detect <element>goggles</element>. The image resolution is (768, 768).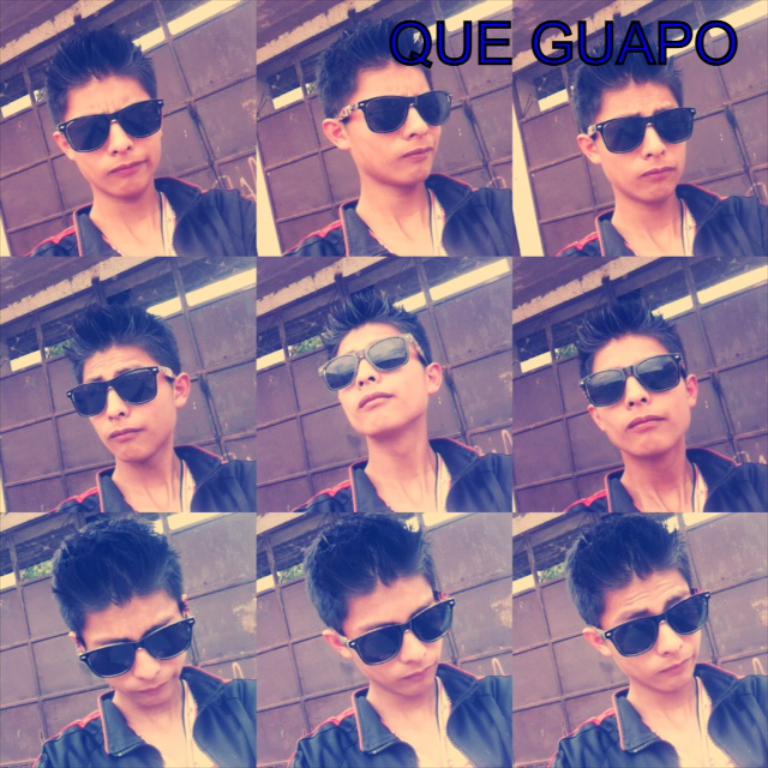
(left=335, top=94, right=454, bottom=133).
